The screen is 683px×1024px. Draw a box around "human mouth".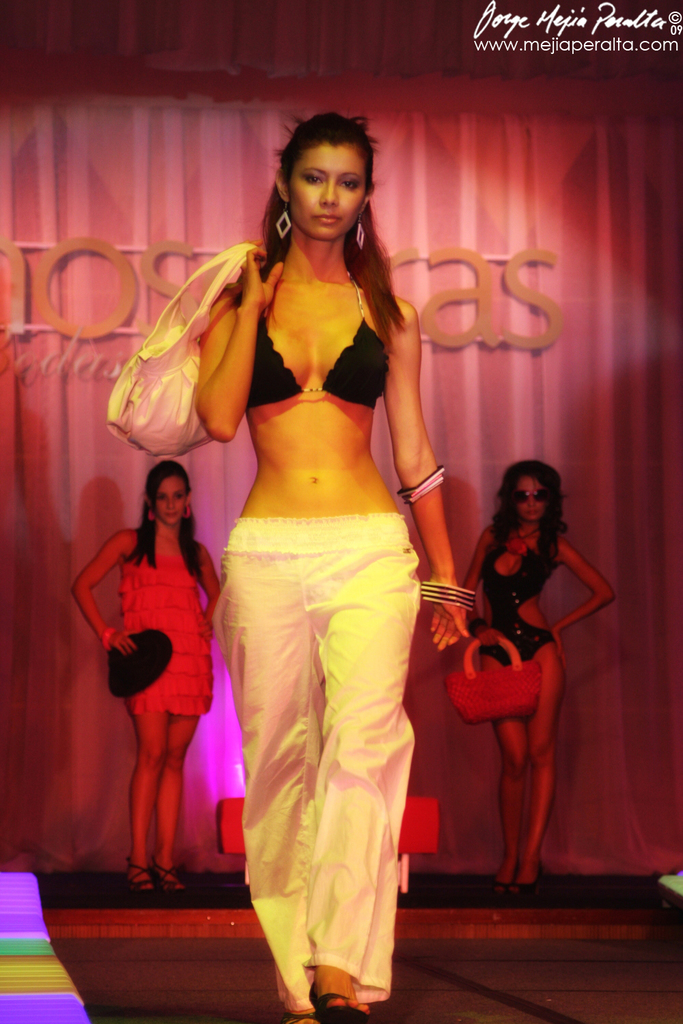
locate(312, 209, 344, 225).
